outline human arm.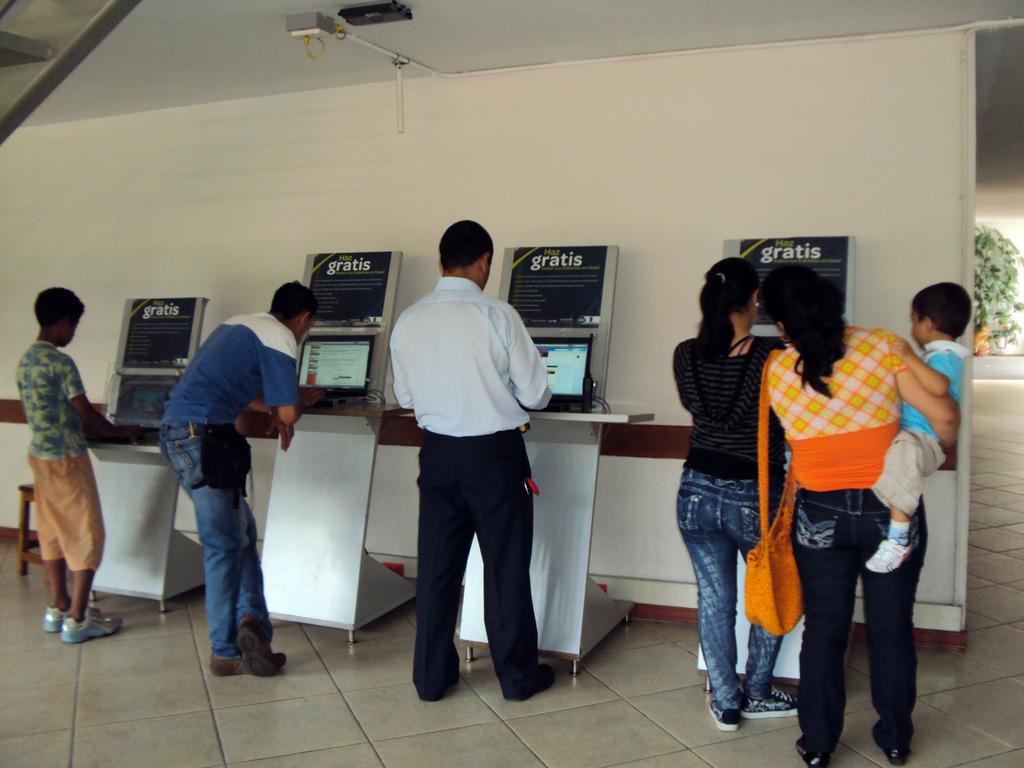
Outline: (left=234, top=404, right=276, bottom=452).
